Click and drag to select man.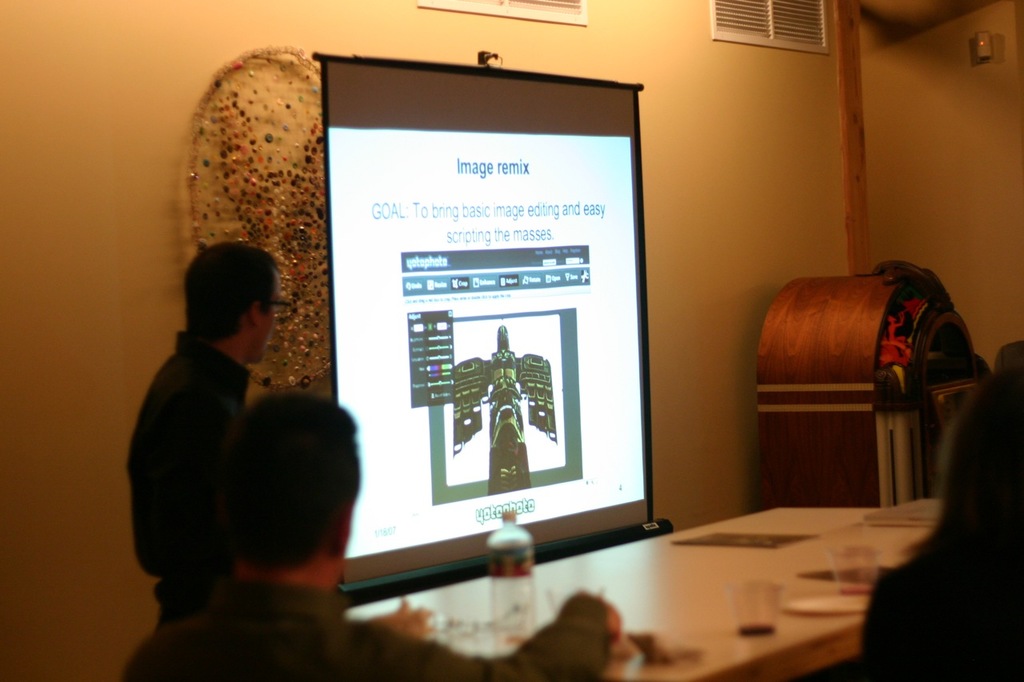
Selection: <box>114,397,631,681</box>.
